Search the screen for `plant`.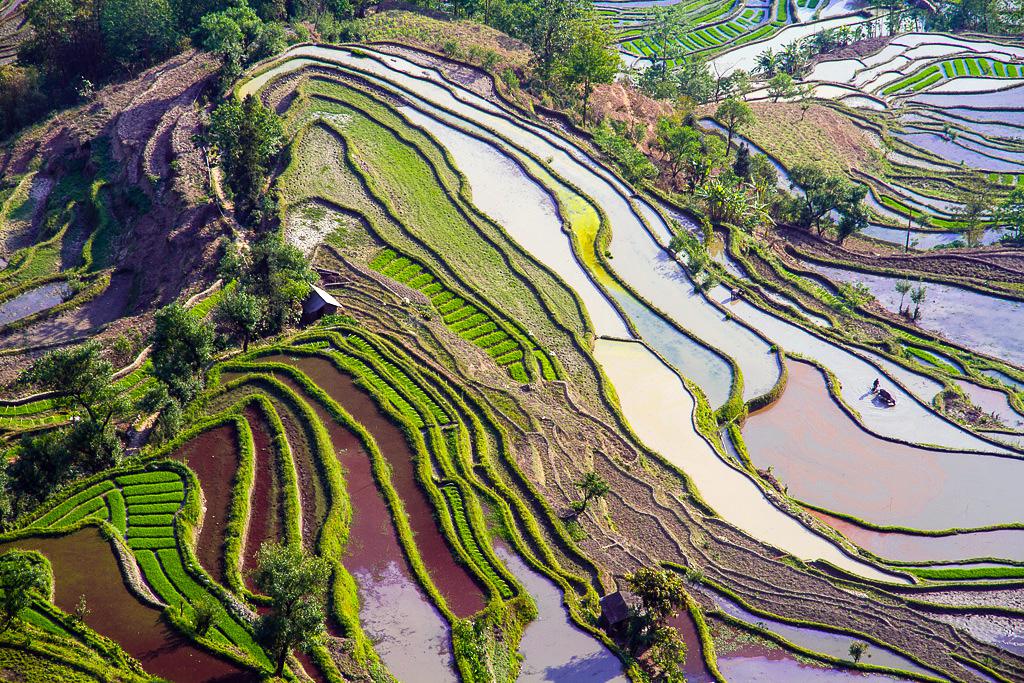
Found at <region>859, 0, 940, 56</region>.
